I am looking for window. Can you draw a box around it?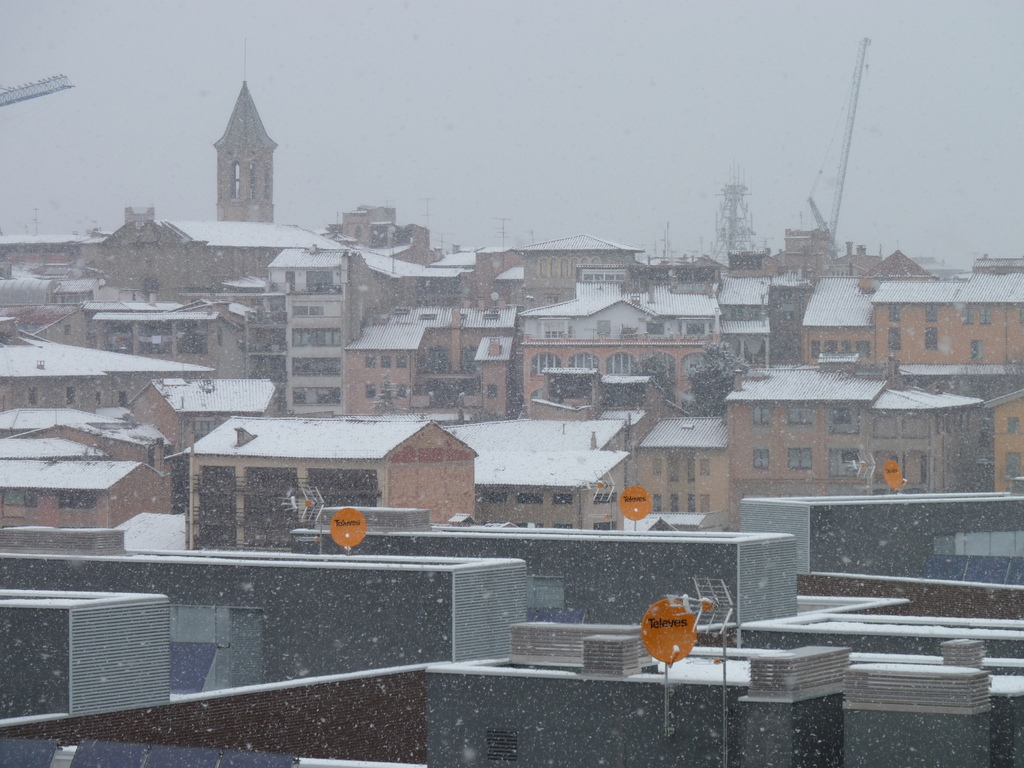
Sure, the bounding box is [x1=927, y1=328, x2=938, y2=351].
